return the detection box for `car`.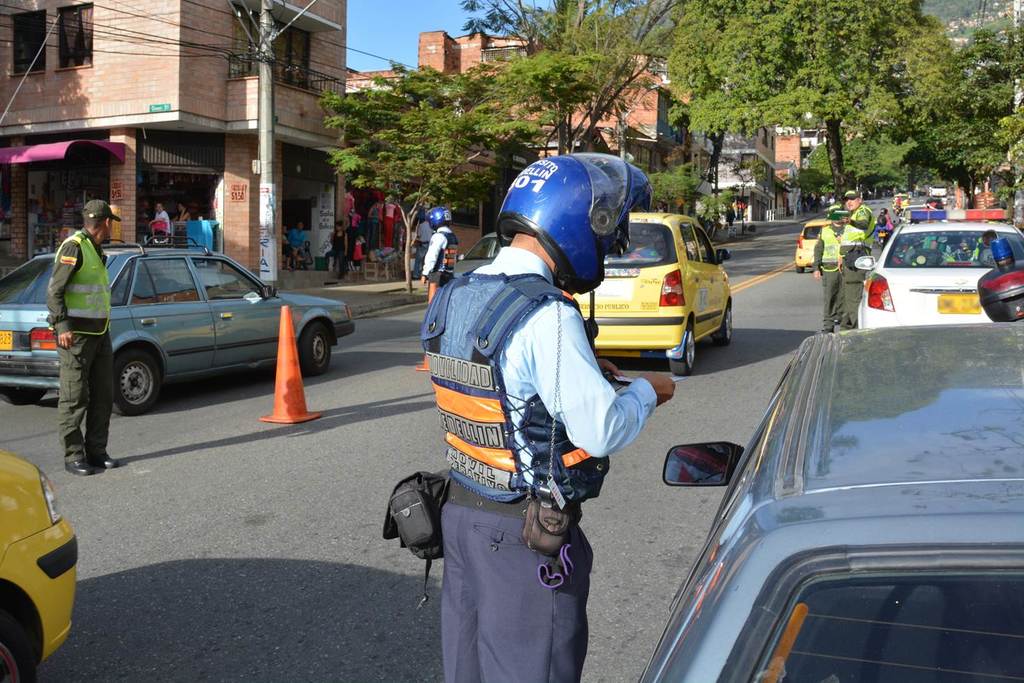
(x1=853, y1=207, x2=1023, y2=329).
